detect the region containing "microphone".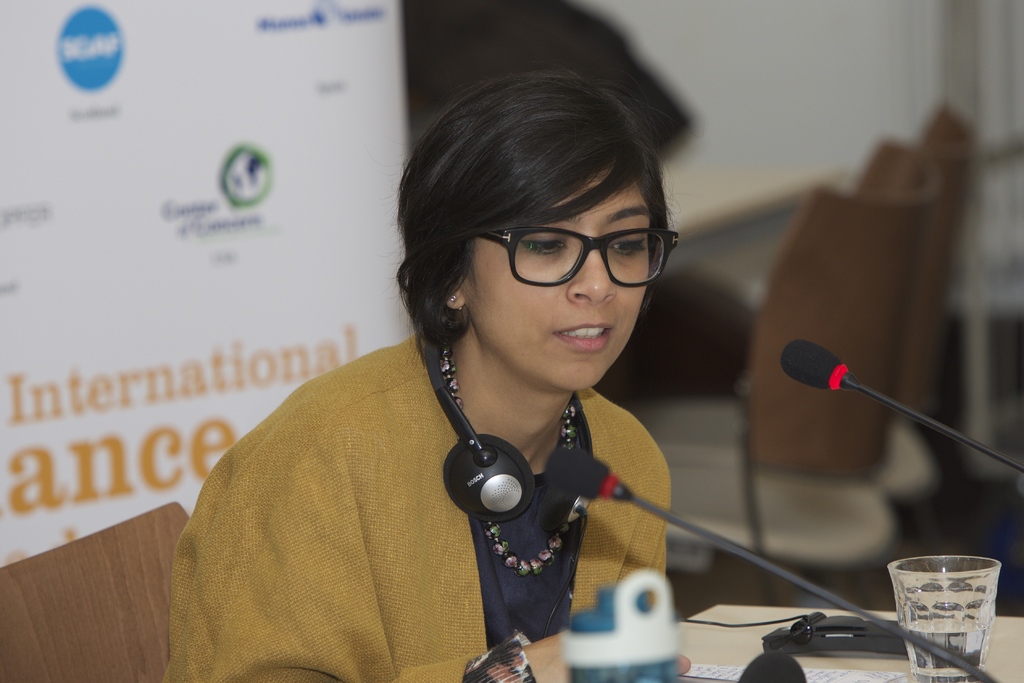
detection(544, 448, 631, 502).
